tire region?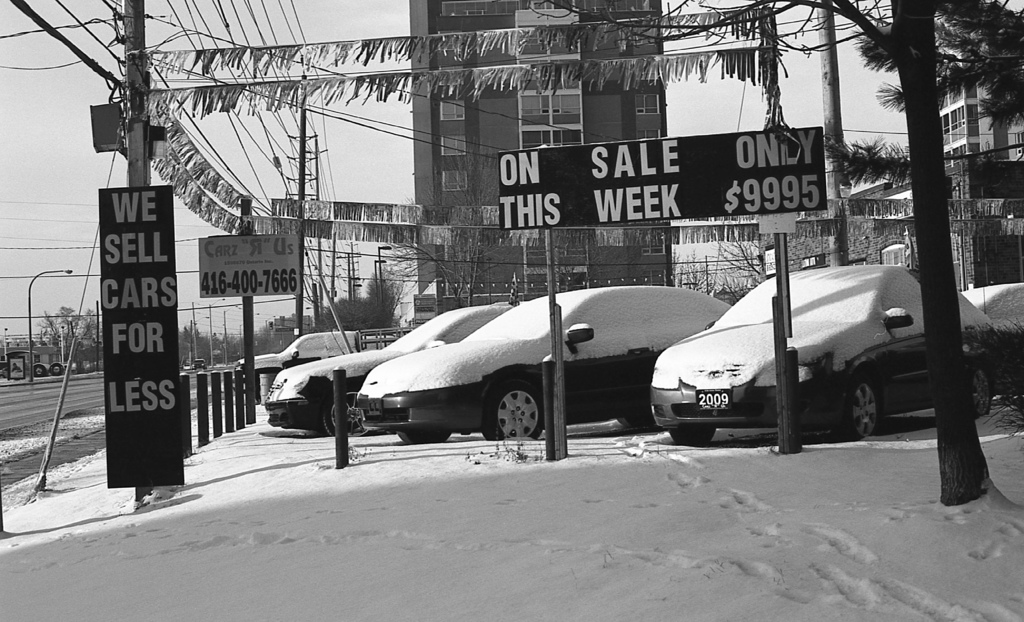
<region>612, 414, 660, 427</region>
